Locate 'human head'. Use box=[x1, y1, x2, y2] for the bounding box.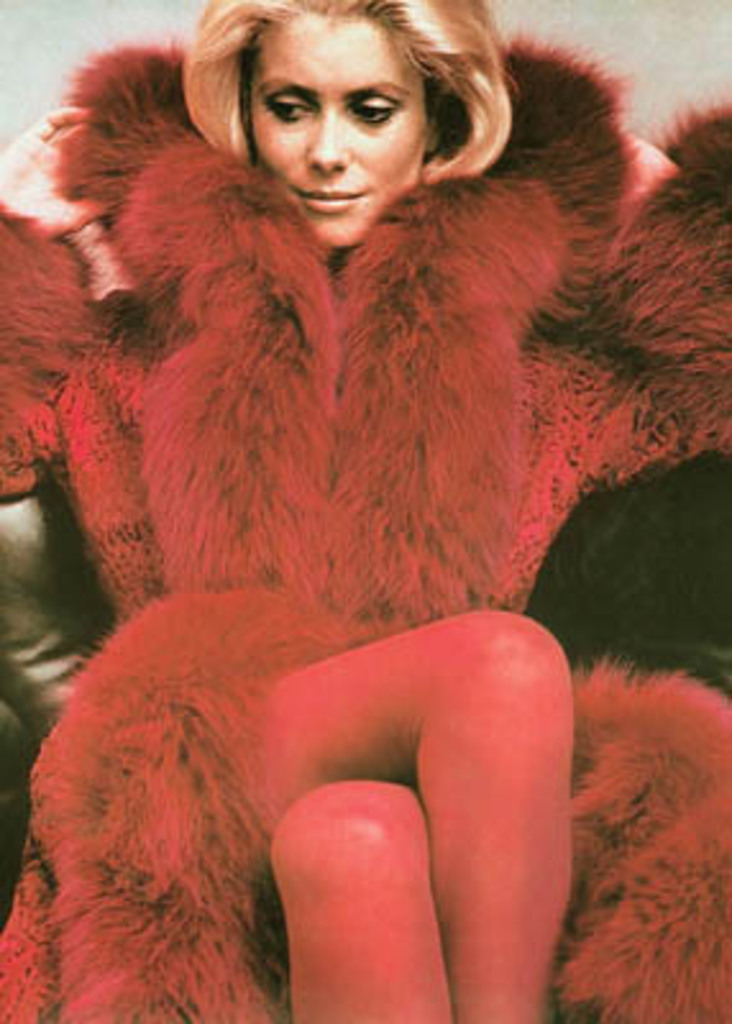
box=[192, 20, 461, 200].
